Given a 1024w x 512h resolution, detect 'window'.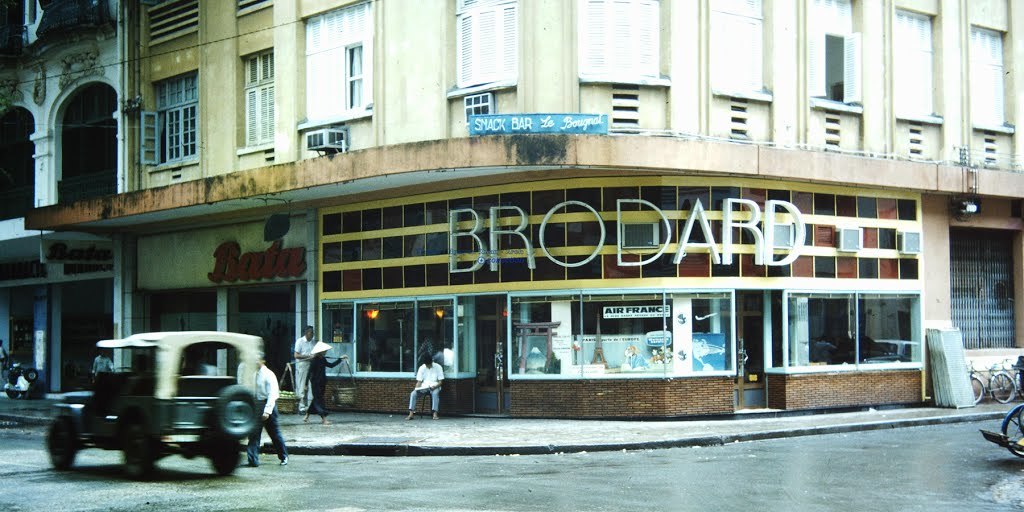
rect(972, 21, 1012, 133).
